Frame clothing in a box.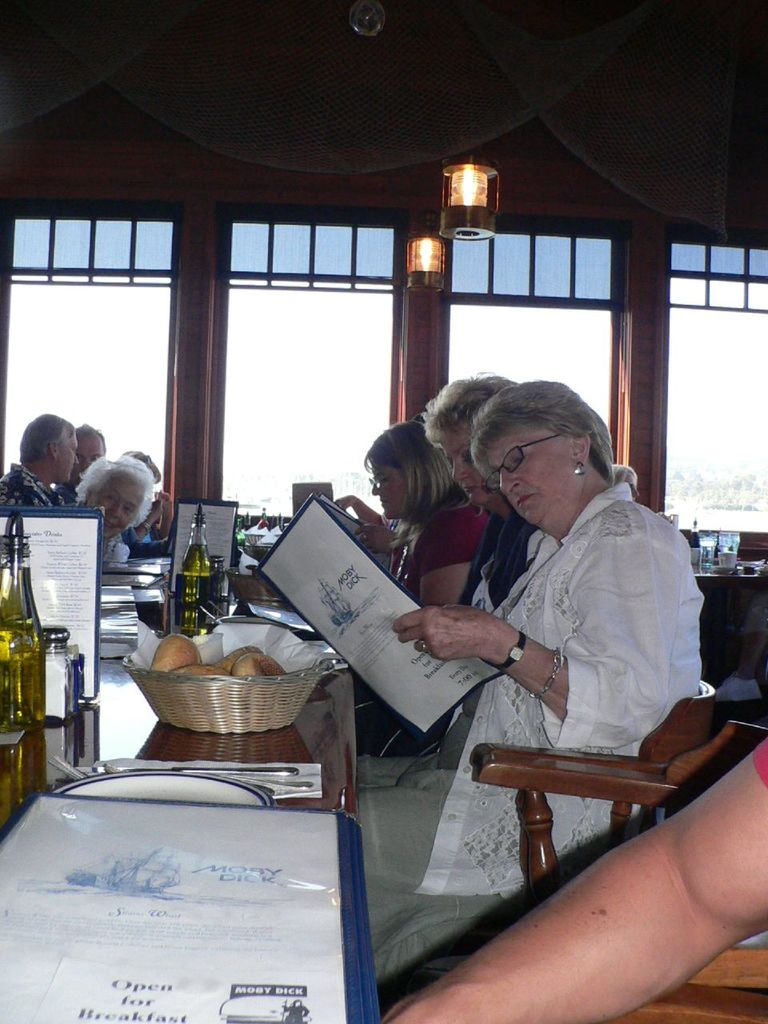
{"x1": 0, "y1": 459, "x2": 59, "y2": 512}.
